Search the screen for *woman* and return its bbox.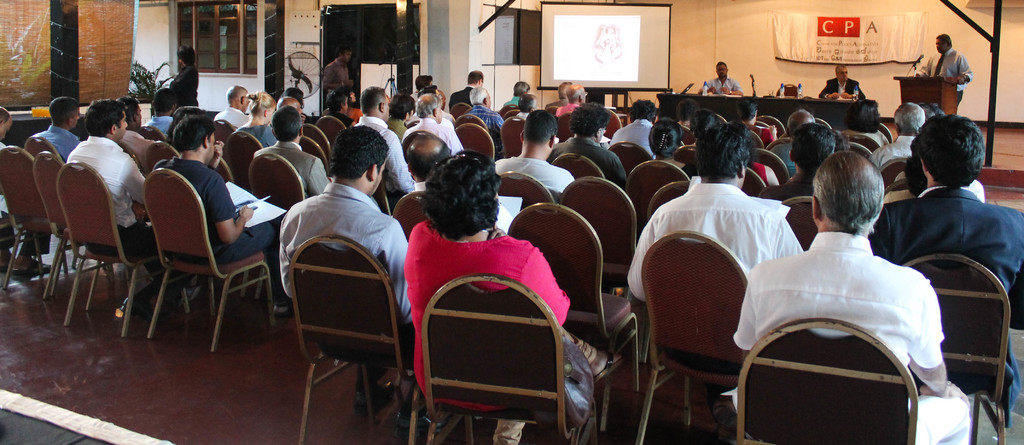
Found: (165,41,198,109).
